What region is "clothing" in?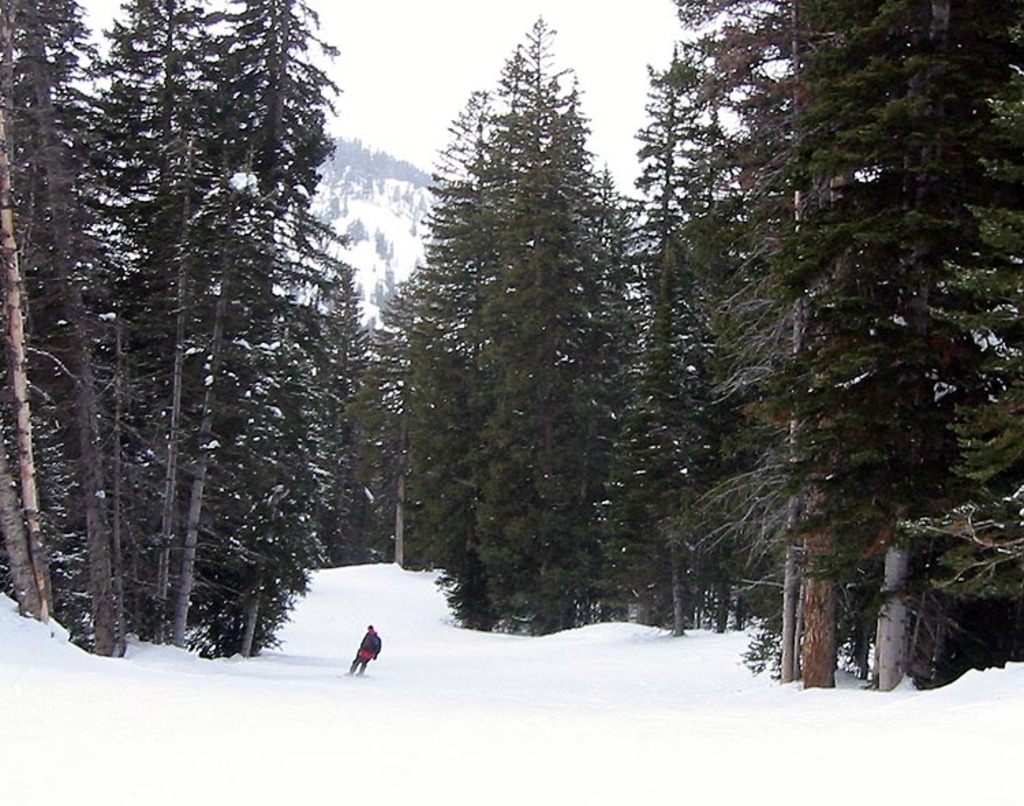
bbox=(345, 628, 384, 678).
